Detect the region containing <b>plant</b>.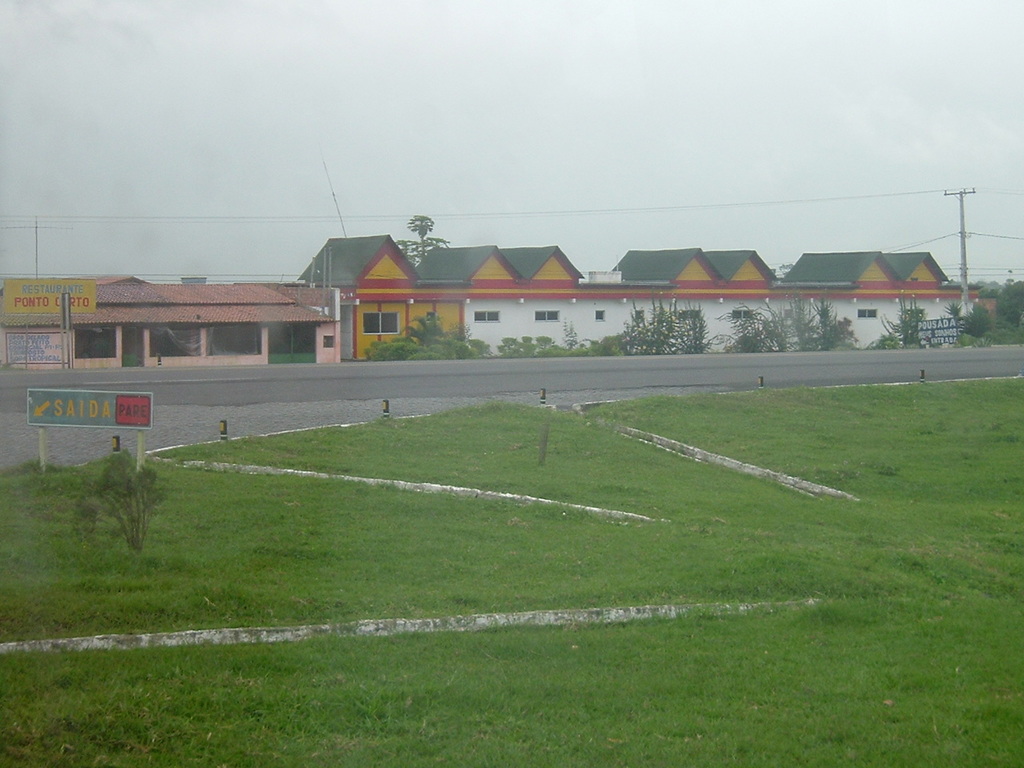
rect(611, 304, 709, 348).
